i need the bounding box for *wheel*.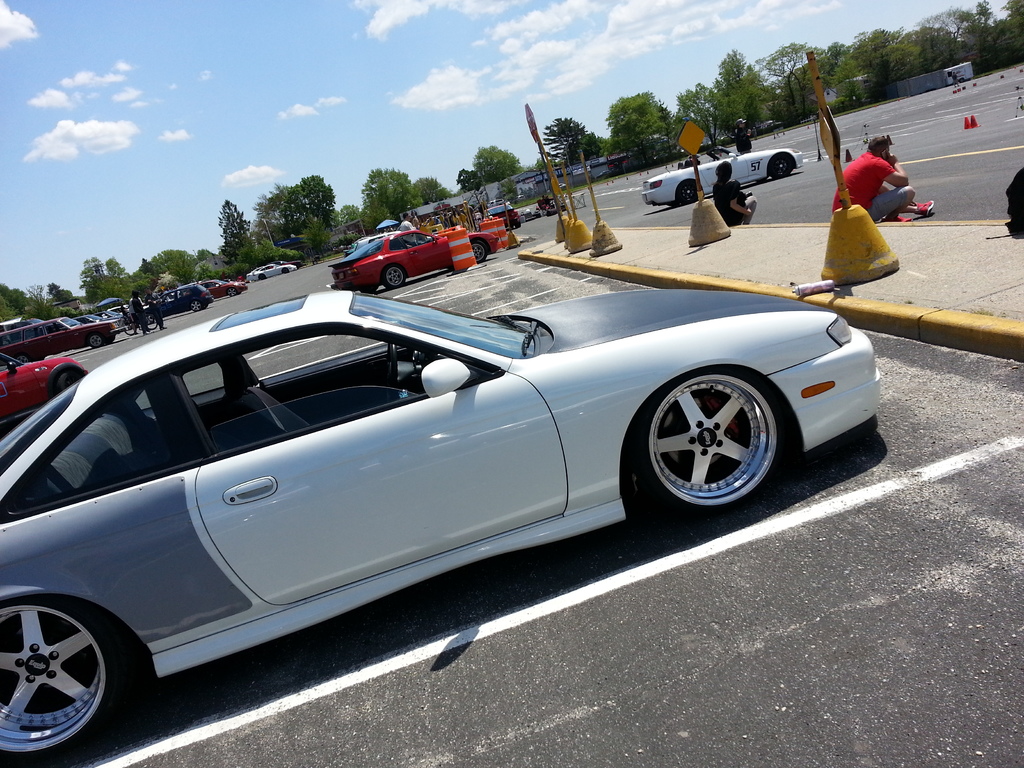
Here it is: <bbox>189, 301, 200, 312</bbox>.
